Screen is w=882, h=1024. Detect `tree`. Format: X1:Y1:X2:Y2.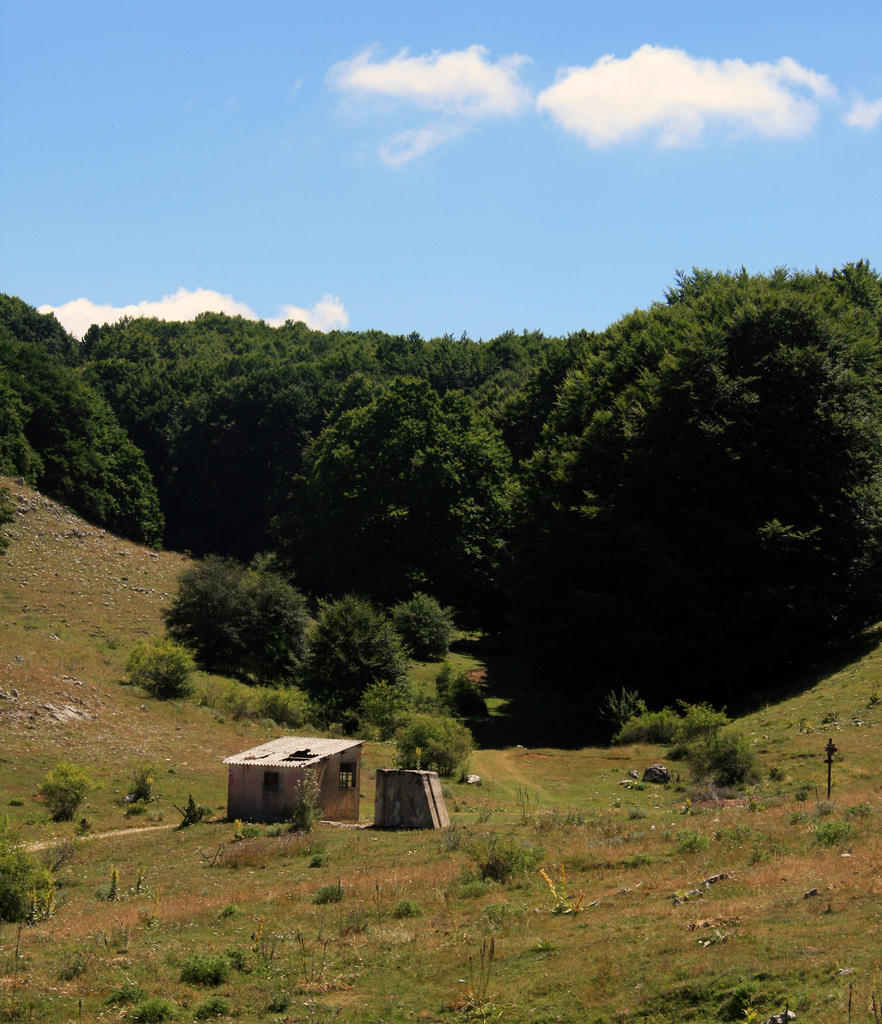
290:592:414:721.
